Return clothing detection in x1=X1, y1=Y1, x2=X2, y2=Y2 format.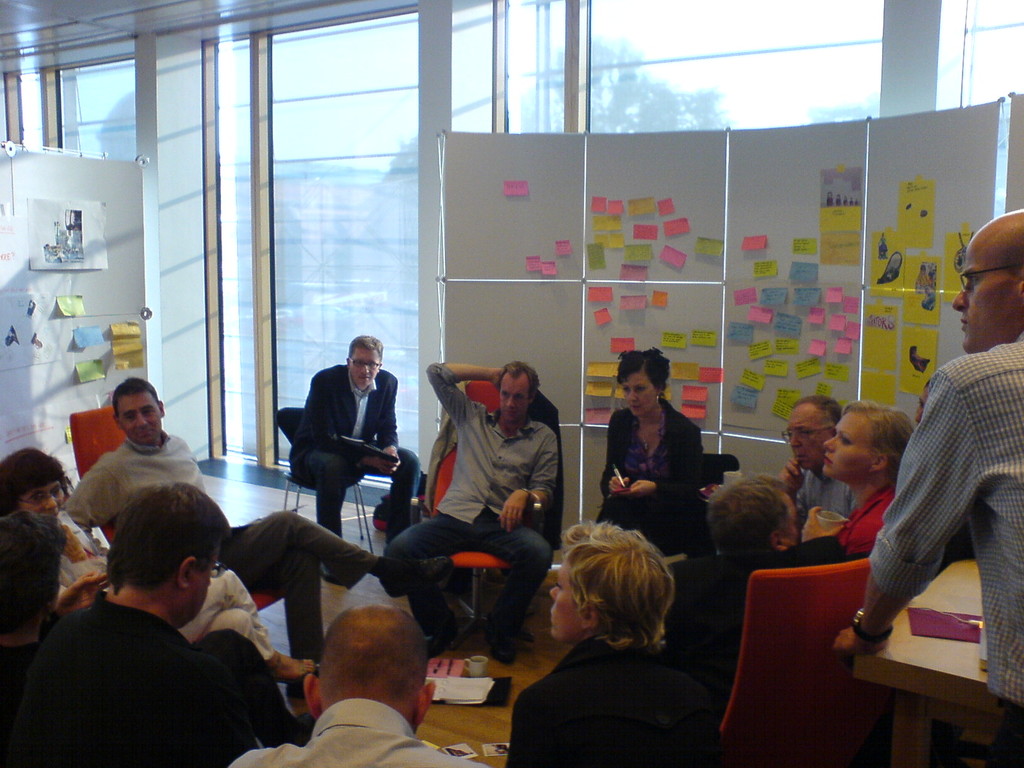
x1=170, y1=573, x2=294, y2=675.
